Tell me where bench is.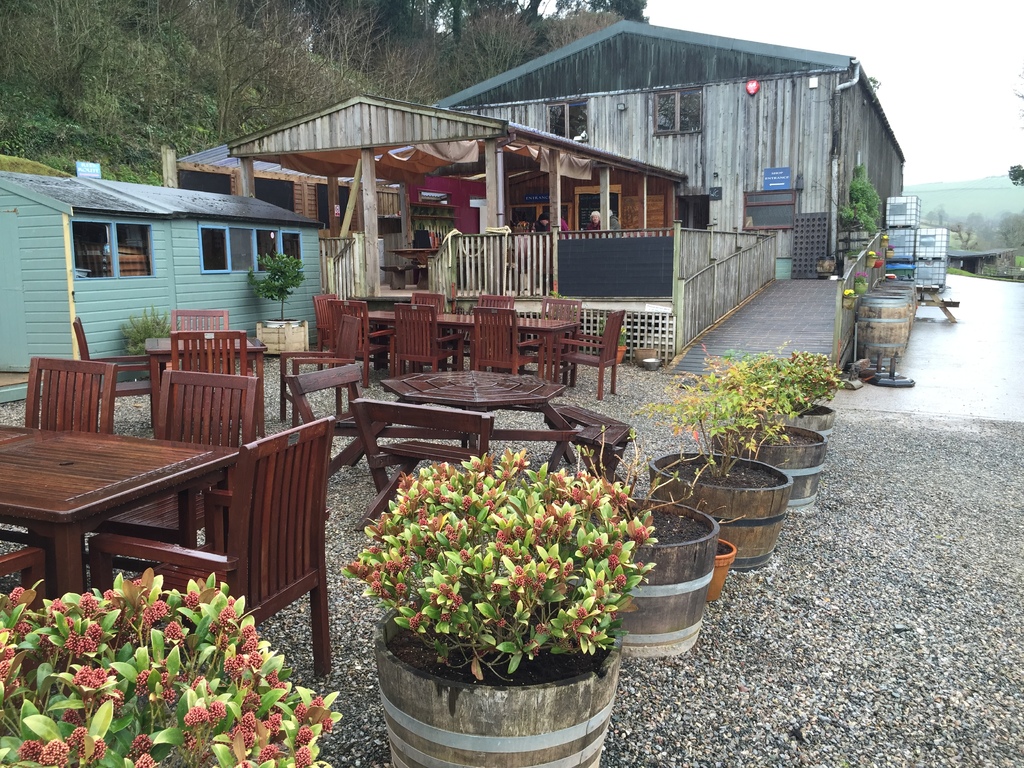
bench is at <box>22,362,264,671</box>.
